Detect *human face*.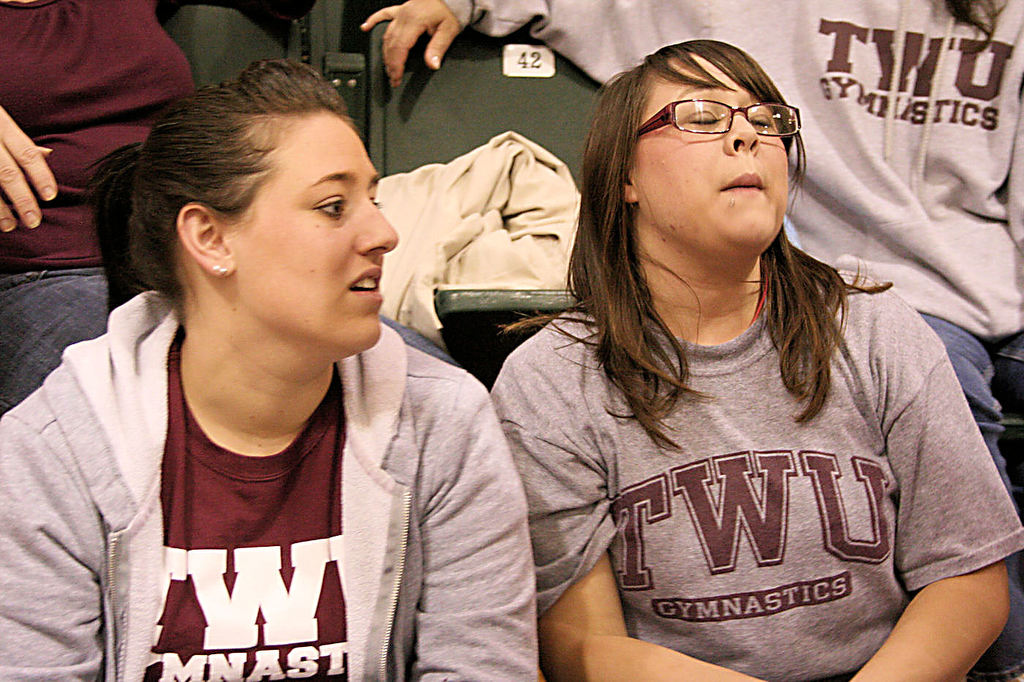
Detected at left=227, top=122, right=397, bottom=363.
